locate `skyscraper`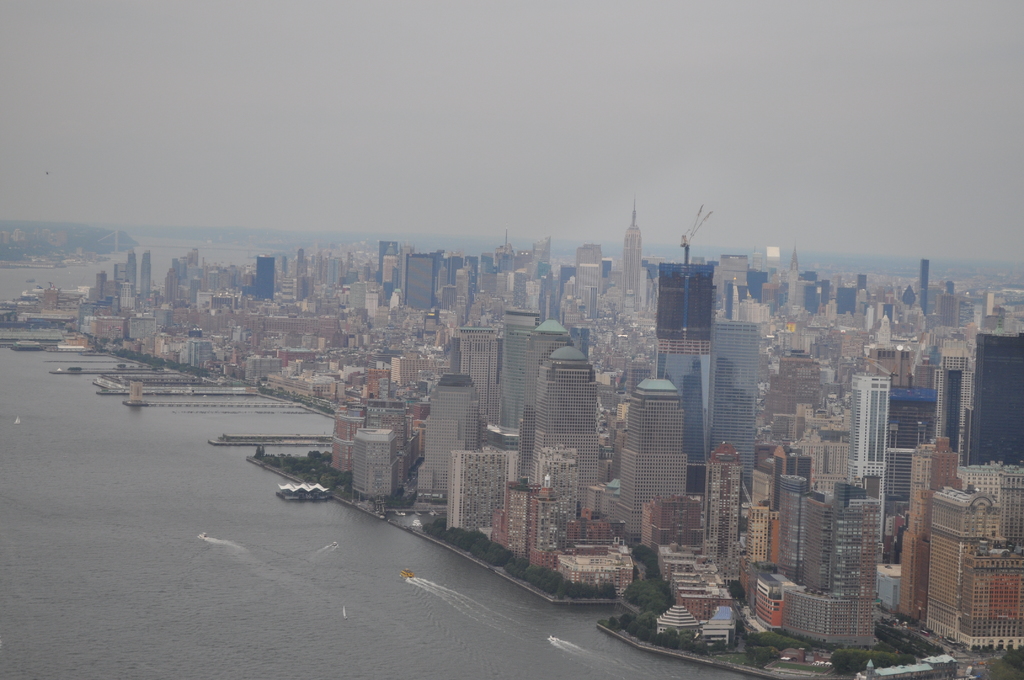
box=[452, 326, 500, 417]
